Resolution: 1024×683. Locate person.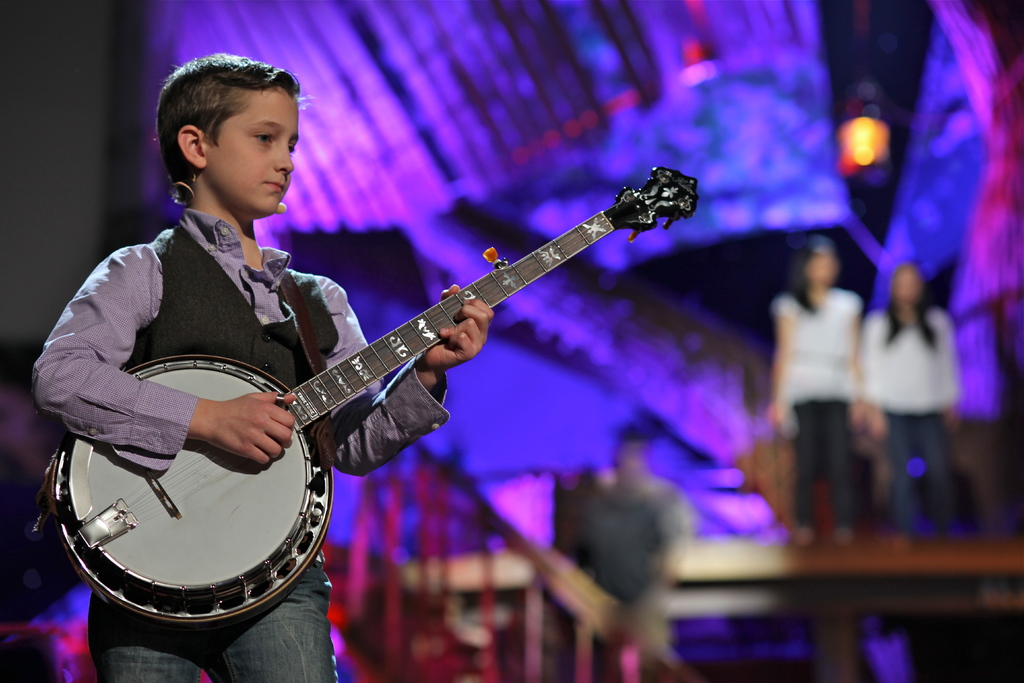
(19, 58, 493, 682).
